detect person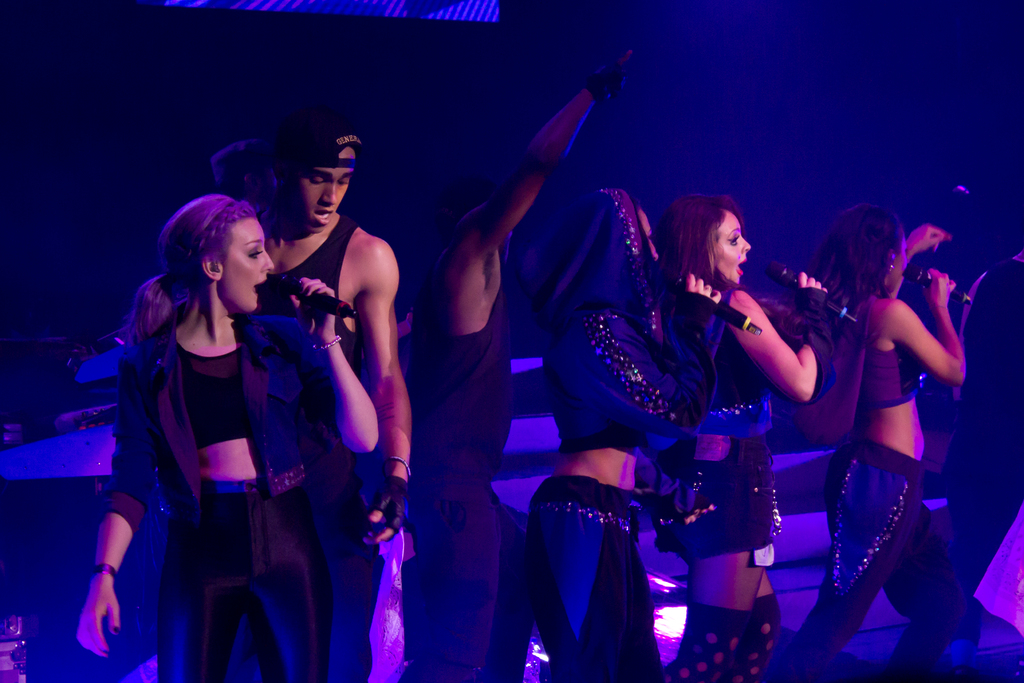
[left=654, top=195, right=830, bottom=682]
